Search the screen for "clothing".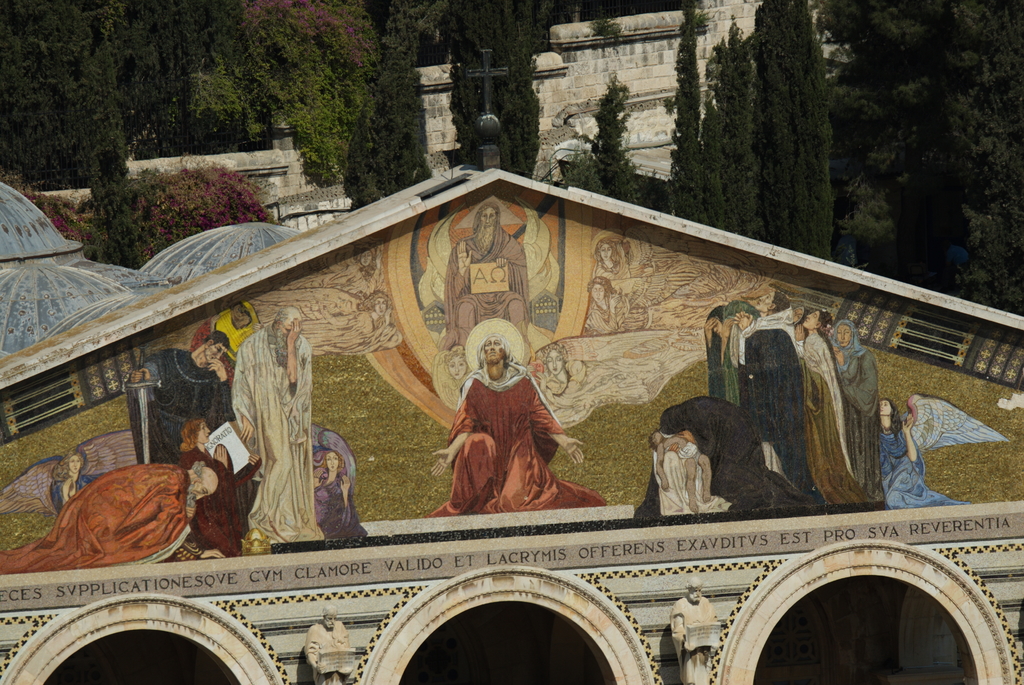
Found at [x1=792, y1=327, x2=874, y2=516].
